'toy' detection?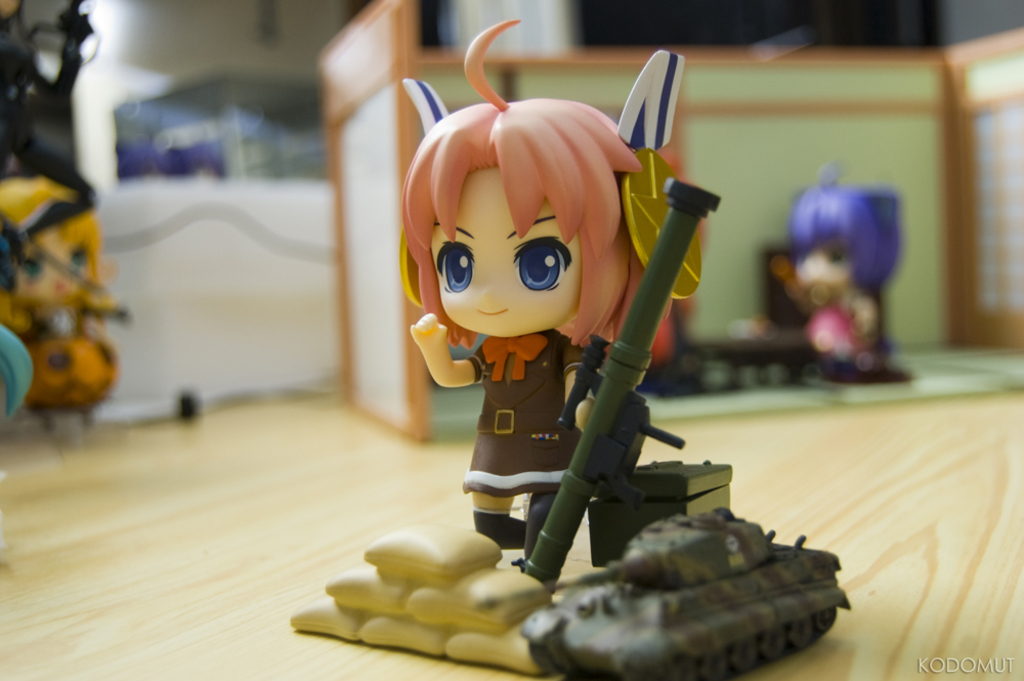
box(764, 166, 922, 384)
